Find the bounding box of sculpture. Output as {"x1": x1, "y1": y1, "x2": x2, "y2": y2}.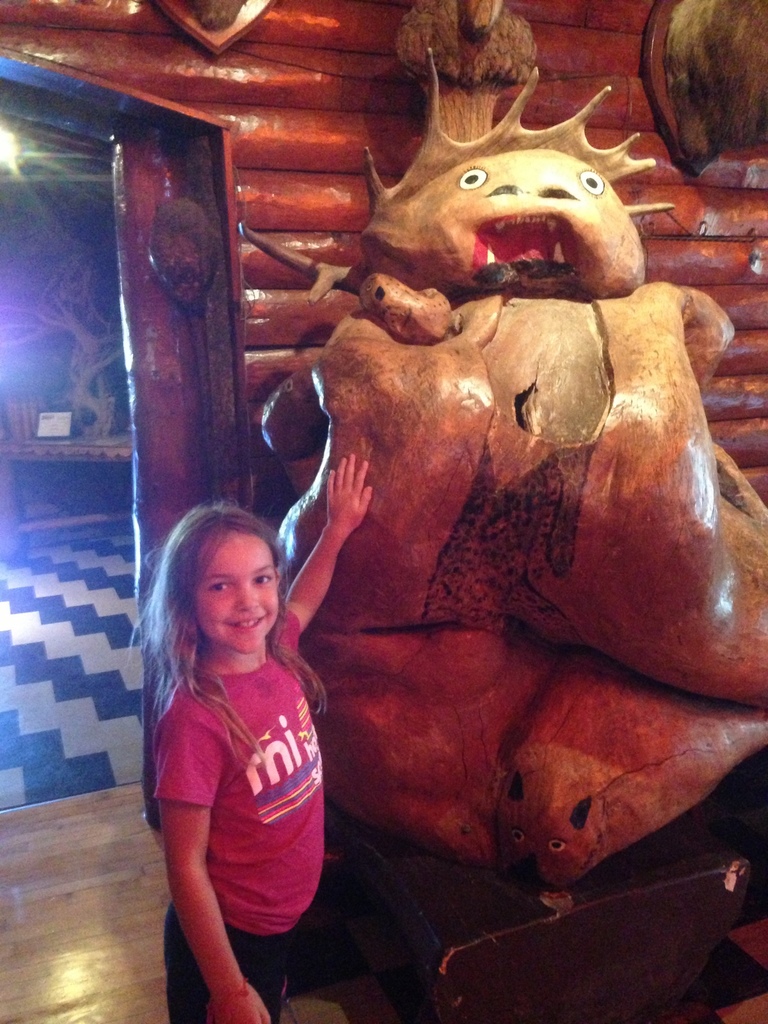
{"x1": 245, "y1": 42, "x2": 767, "y2": 901}.
